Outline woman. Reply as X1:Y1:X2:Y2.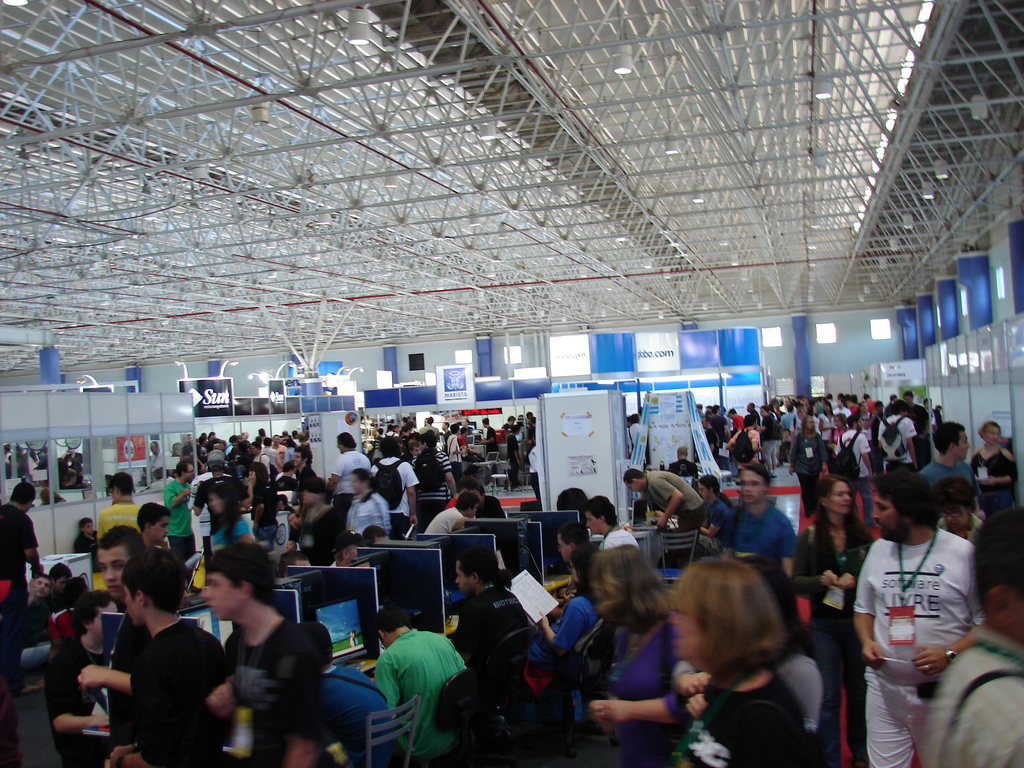
698:472:734:560.
